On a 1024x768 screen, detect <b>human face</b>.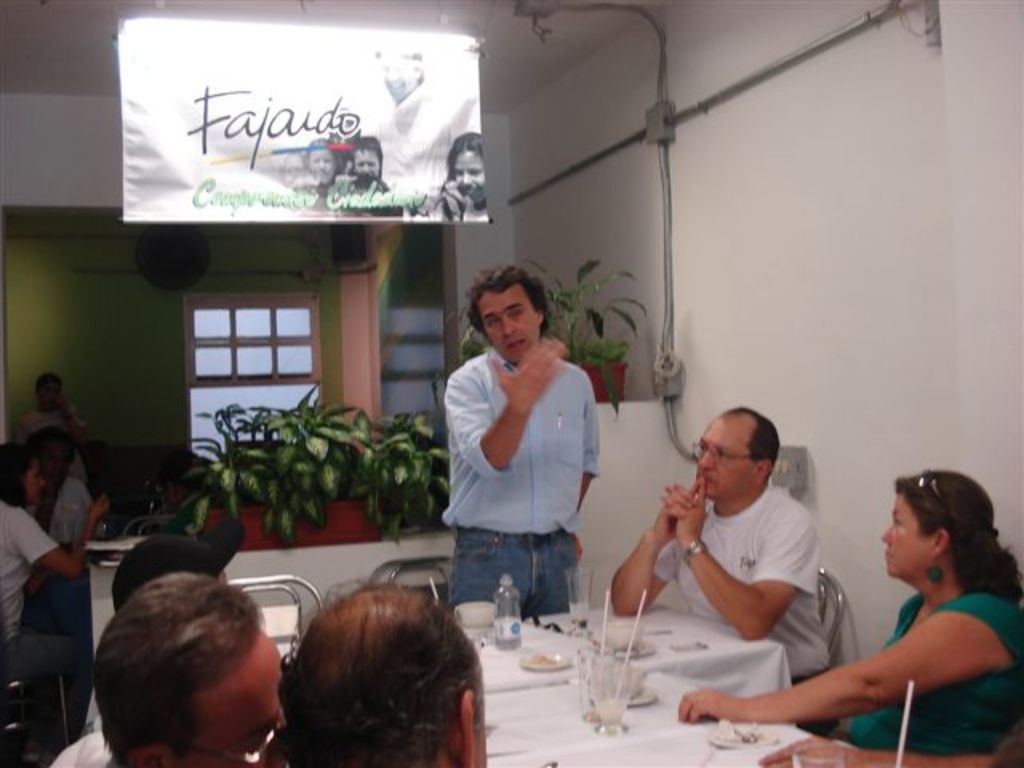
rect(306, 150, 334, 181).
